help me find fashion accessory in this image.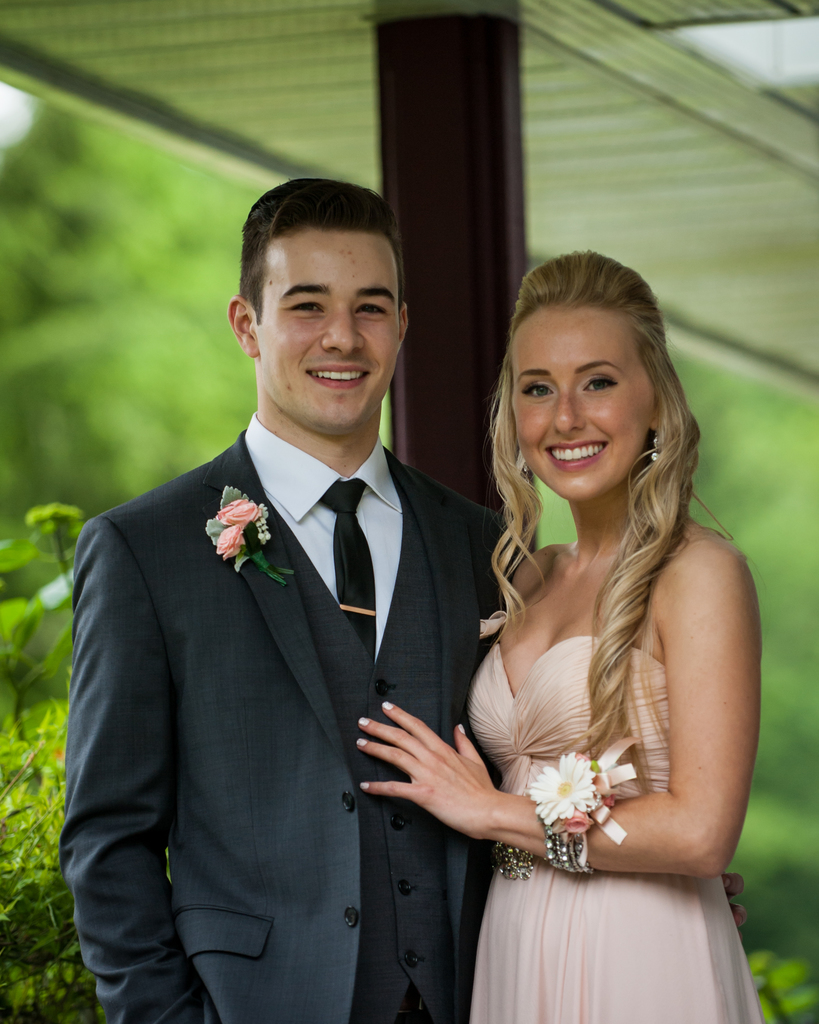
Found it: [x1=483, y1=841, x2=550, y2=886].
